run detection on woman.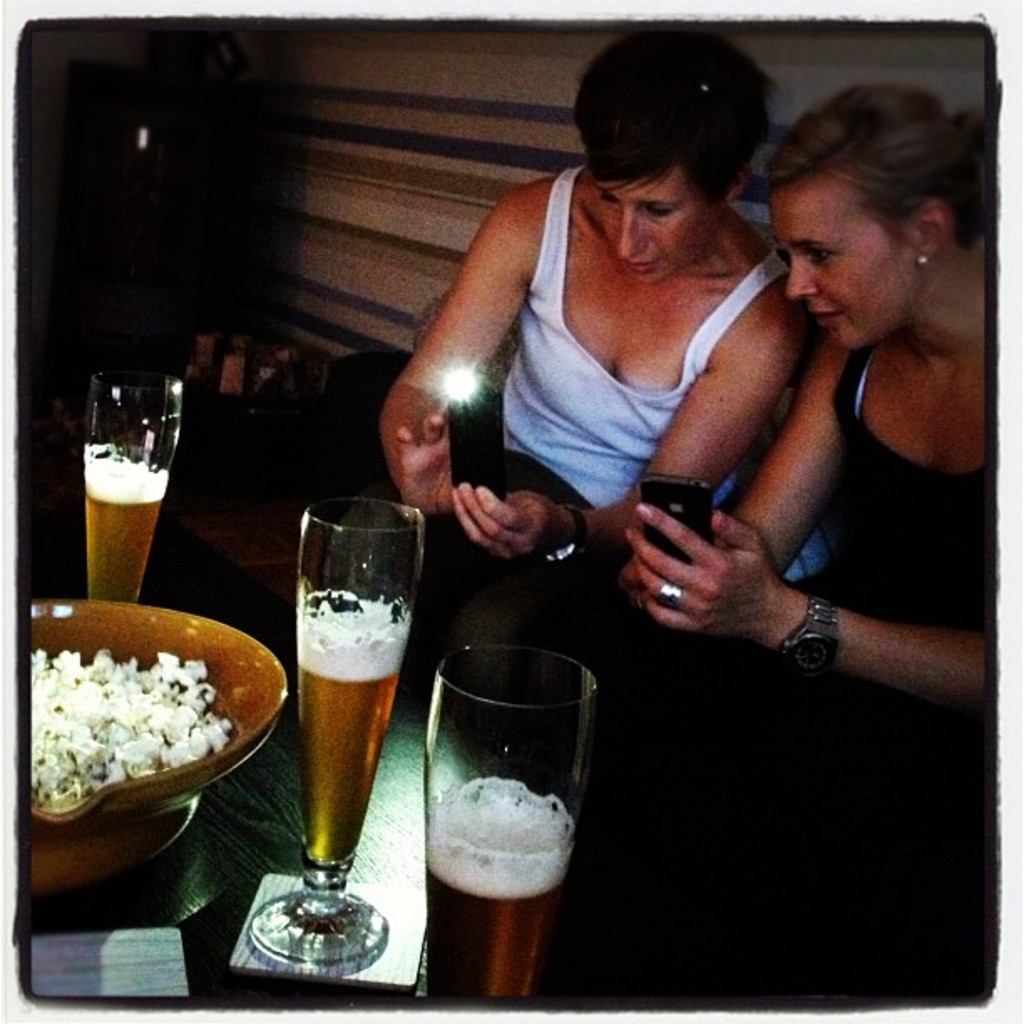
Result: [622, 90, 1006, 703].
